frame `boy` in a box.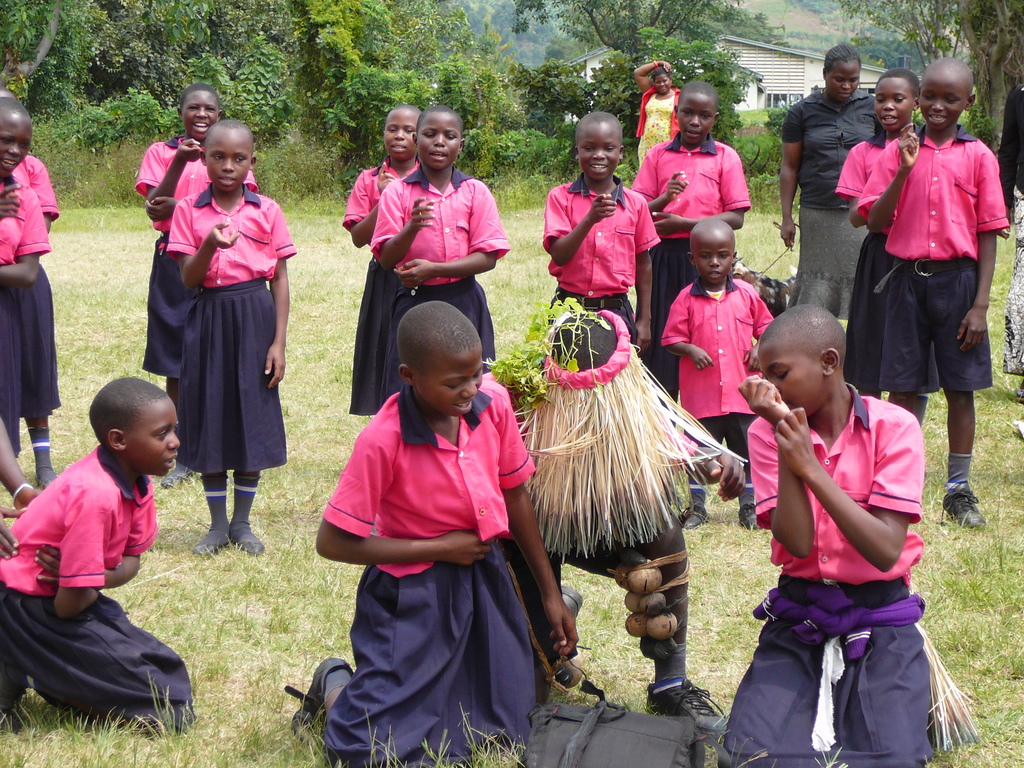
726:289:962:751.
